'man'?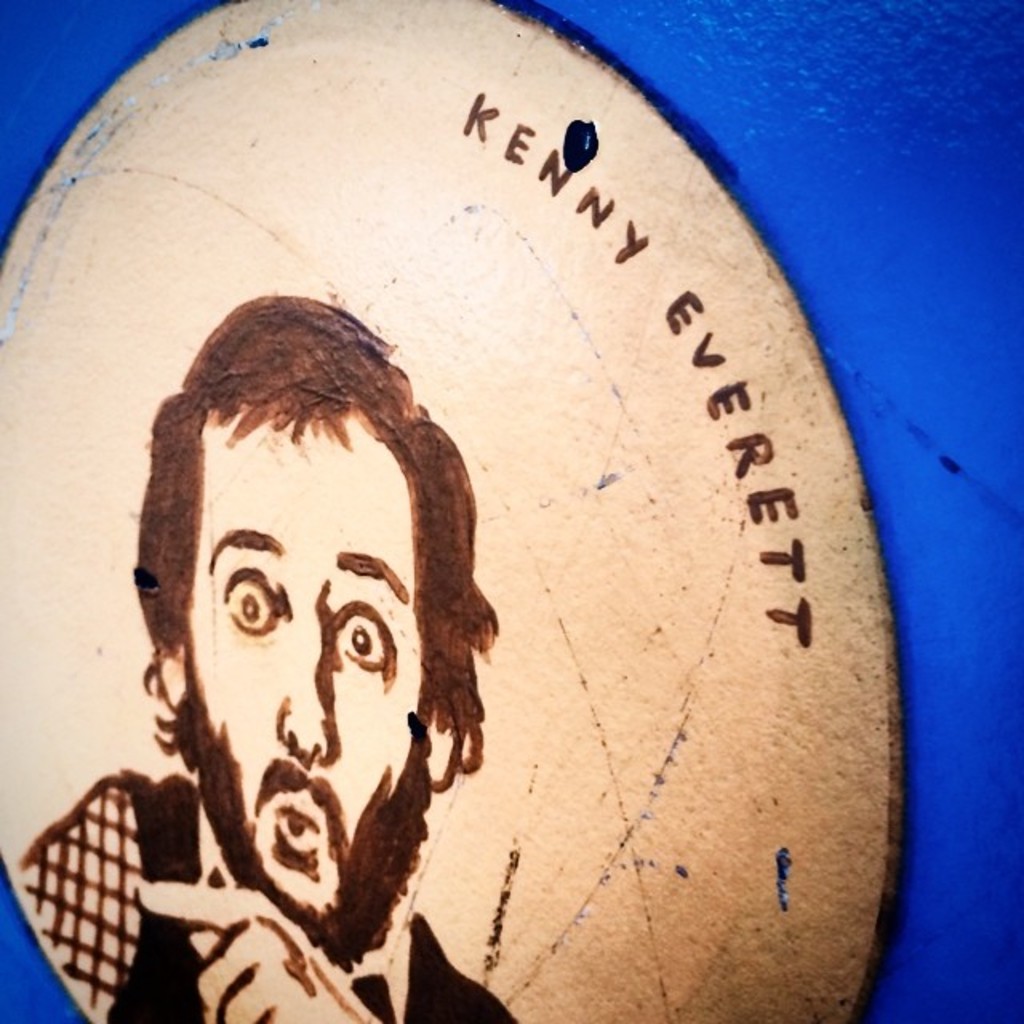
[85, 309, 534, 1019]
